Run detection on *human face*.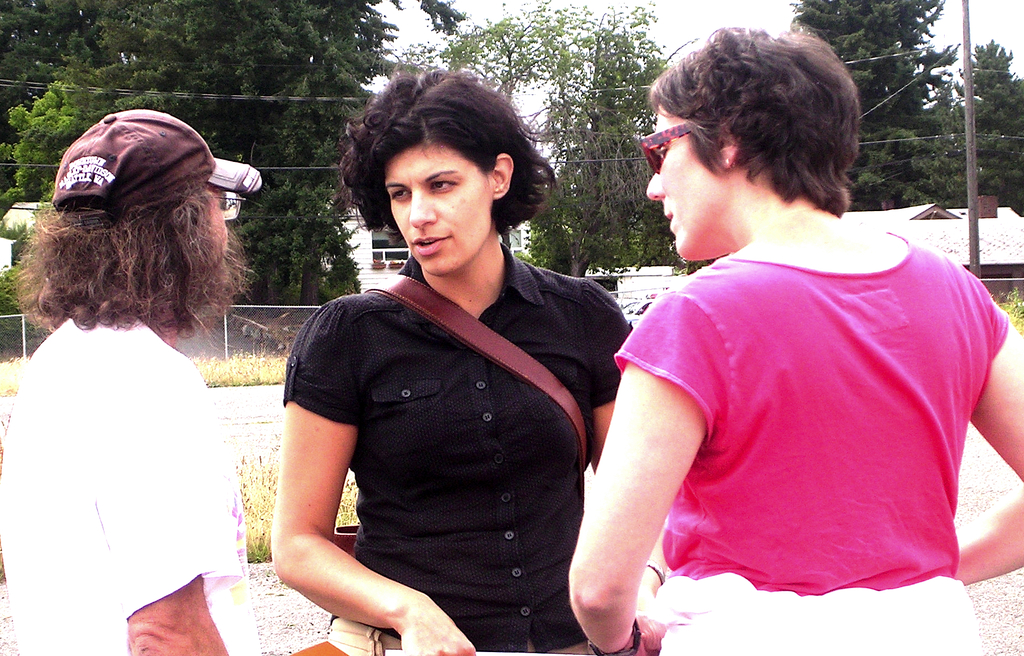
Result: <box>207,183,233,264</box>.
